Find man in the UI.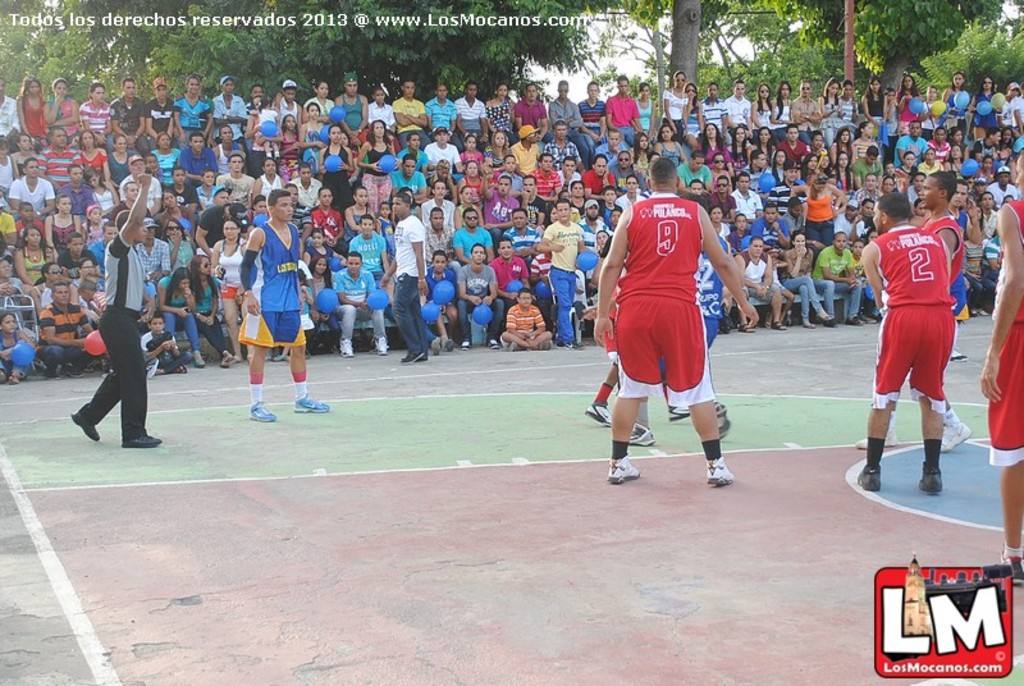
UI element at left=114, top=73, right=148, bottom=141.
